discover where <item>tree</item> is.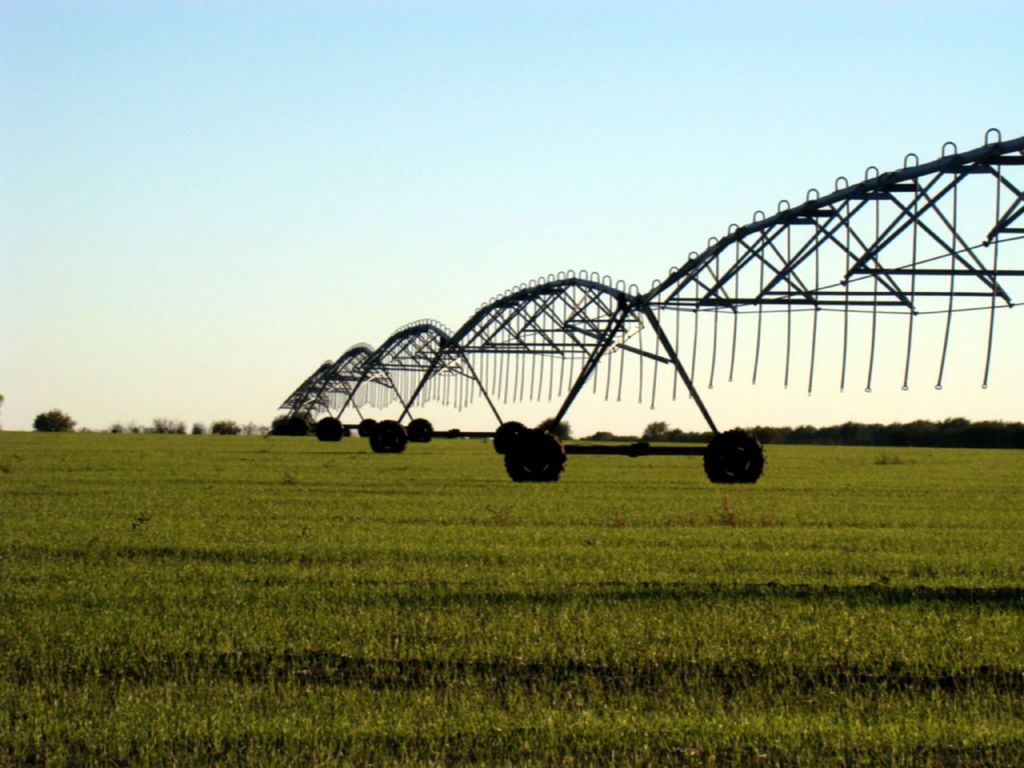
Discovered at l=370, t=419, r=413, b=450.
